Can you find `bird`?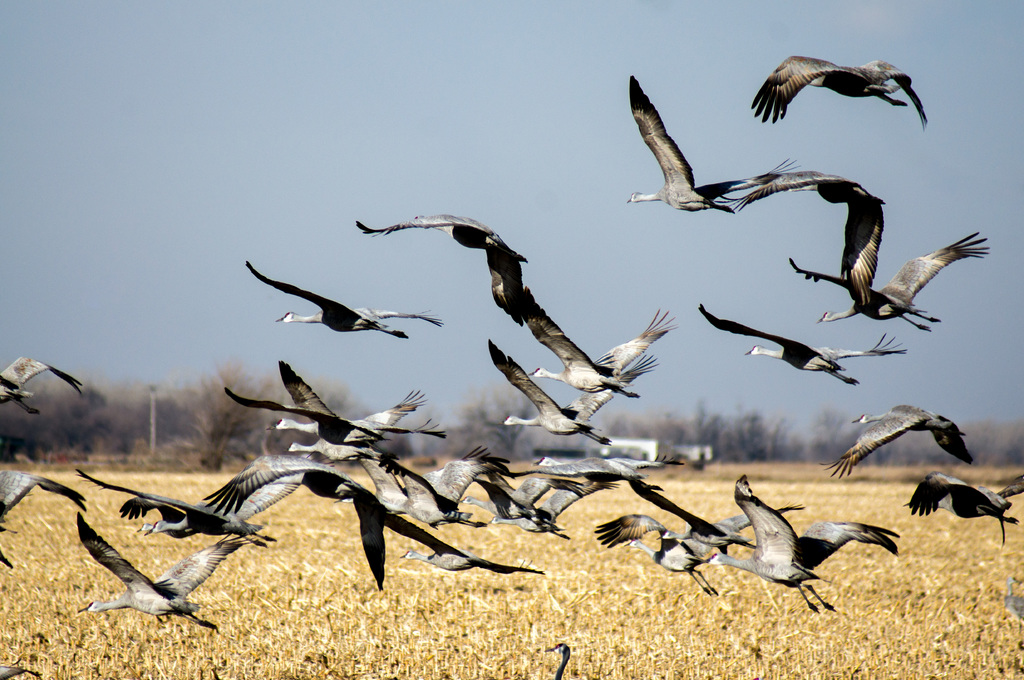
Yes, bounding box: BBox(819, 402, 976, 482).
